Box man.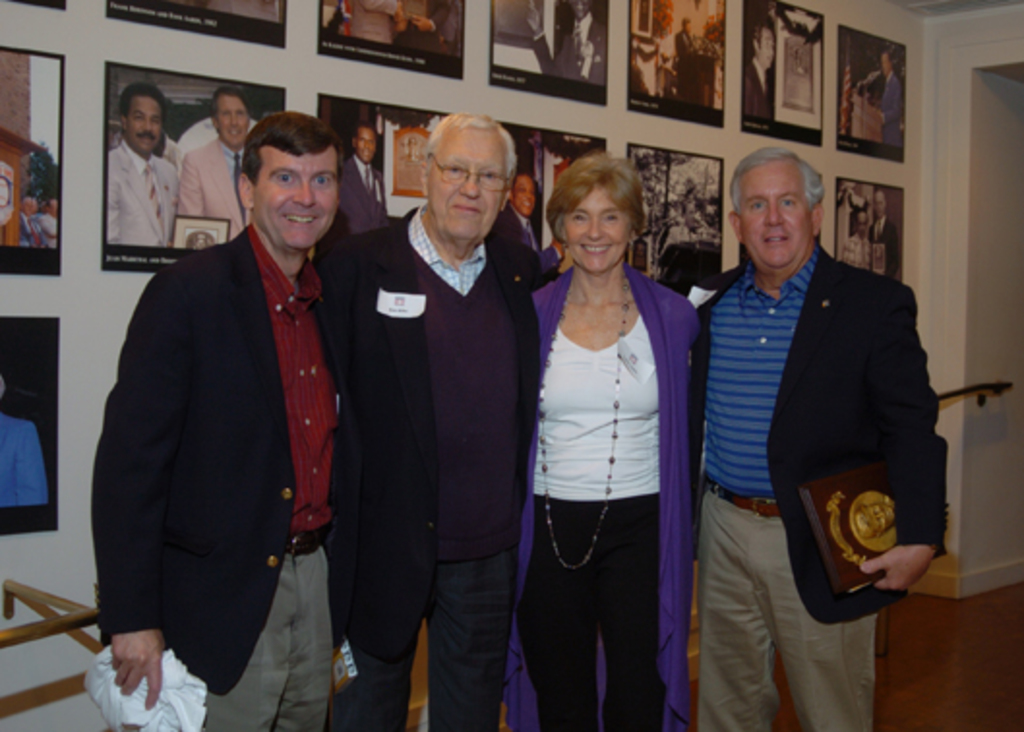
[left=325, top=112, right=546, bottom=730].
